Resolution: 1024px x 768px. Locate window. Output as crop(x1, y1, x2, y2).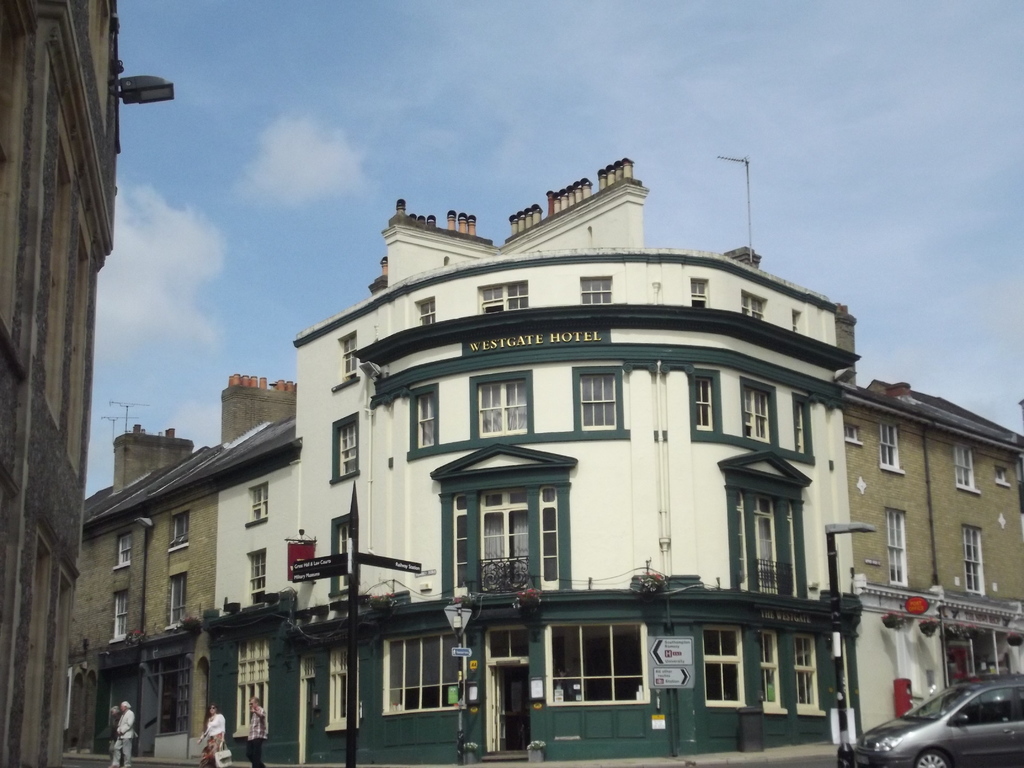
crop(740, 284, 769, 320).
